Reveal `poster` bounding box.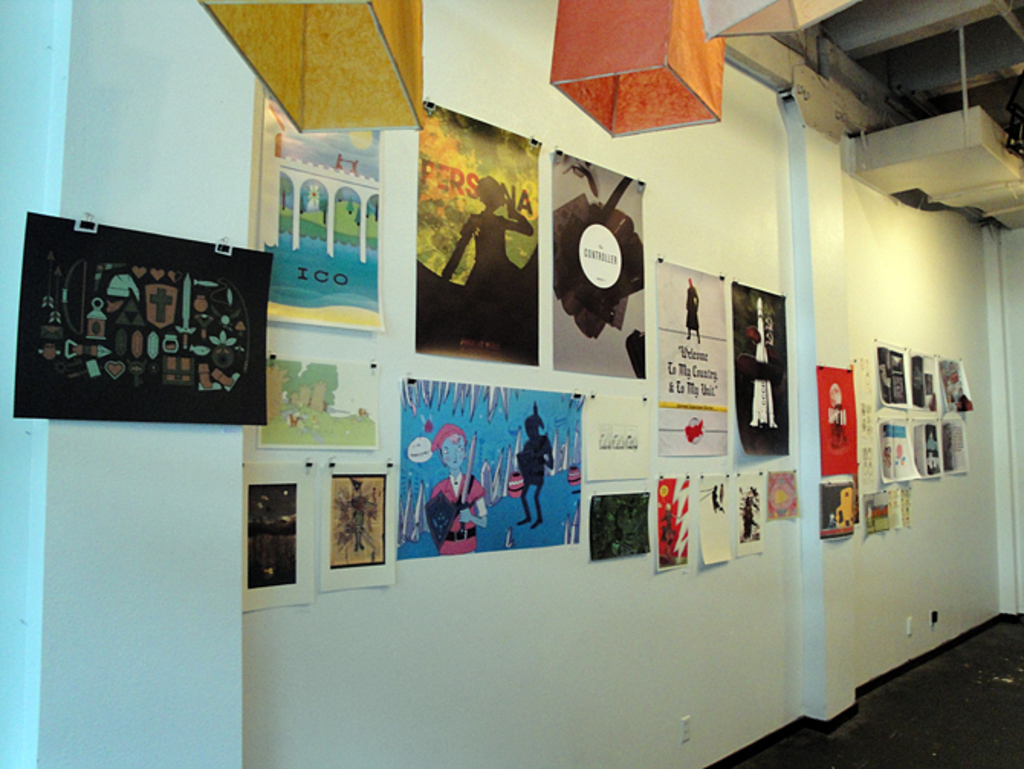
Revealed: 241, 462, 316, 615.
